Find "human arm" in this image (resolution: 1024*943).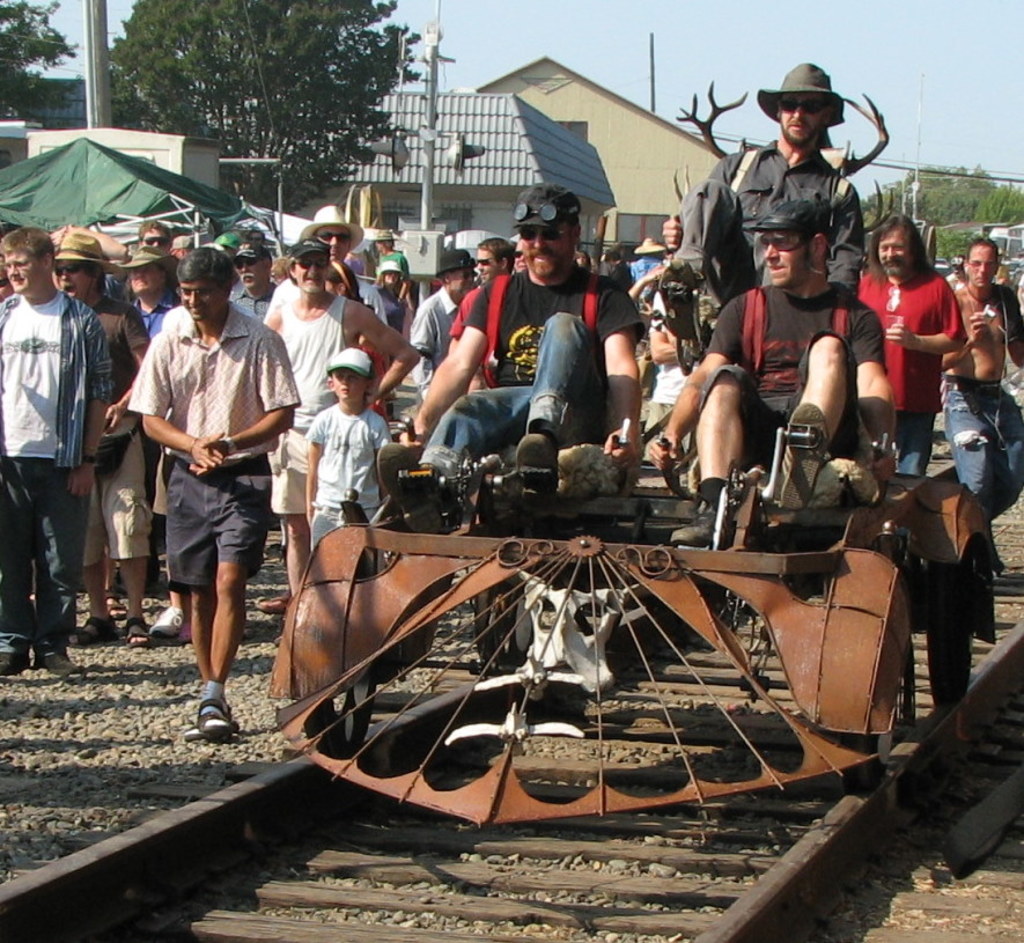
pyautogui.locateOnScreen(61, 299, 103, 500).
